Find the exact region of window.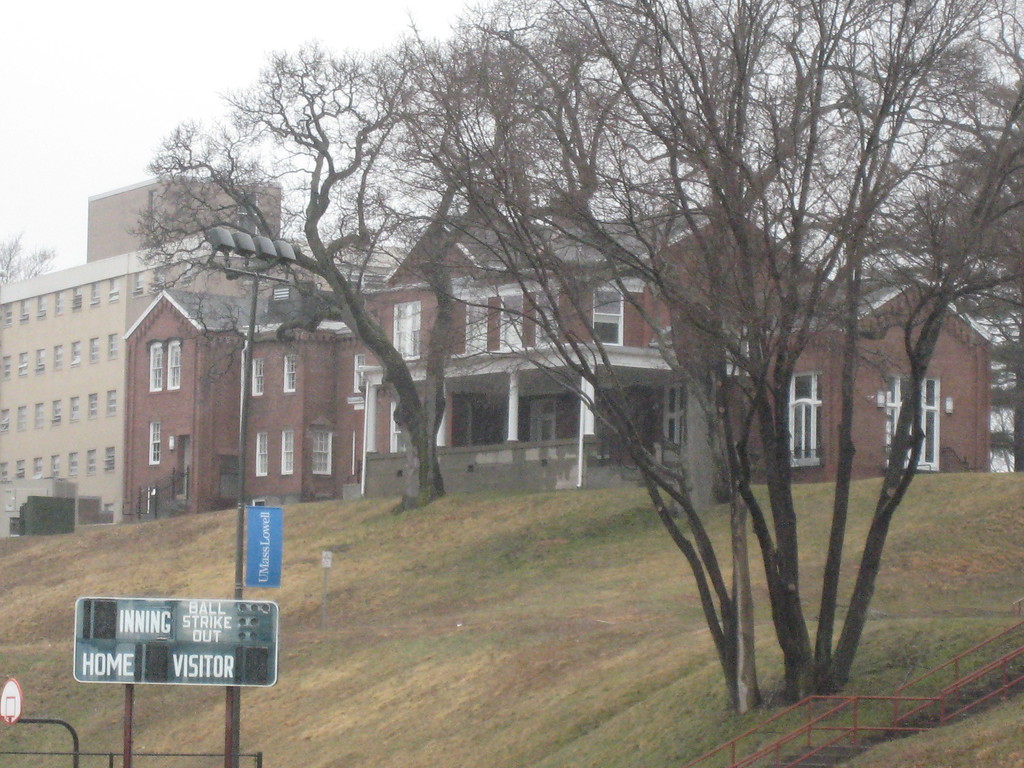
Exact region: 148 422 161 467.
